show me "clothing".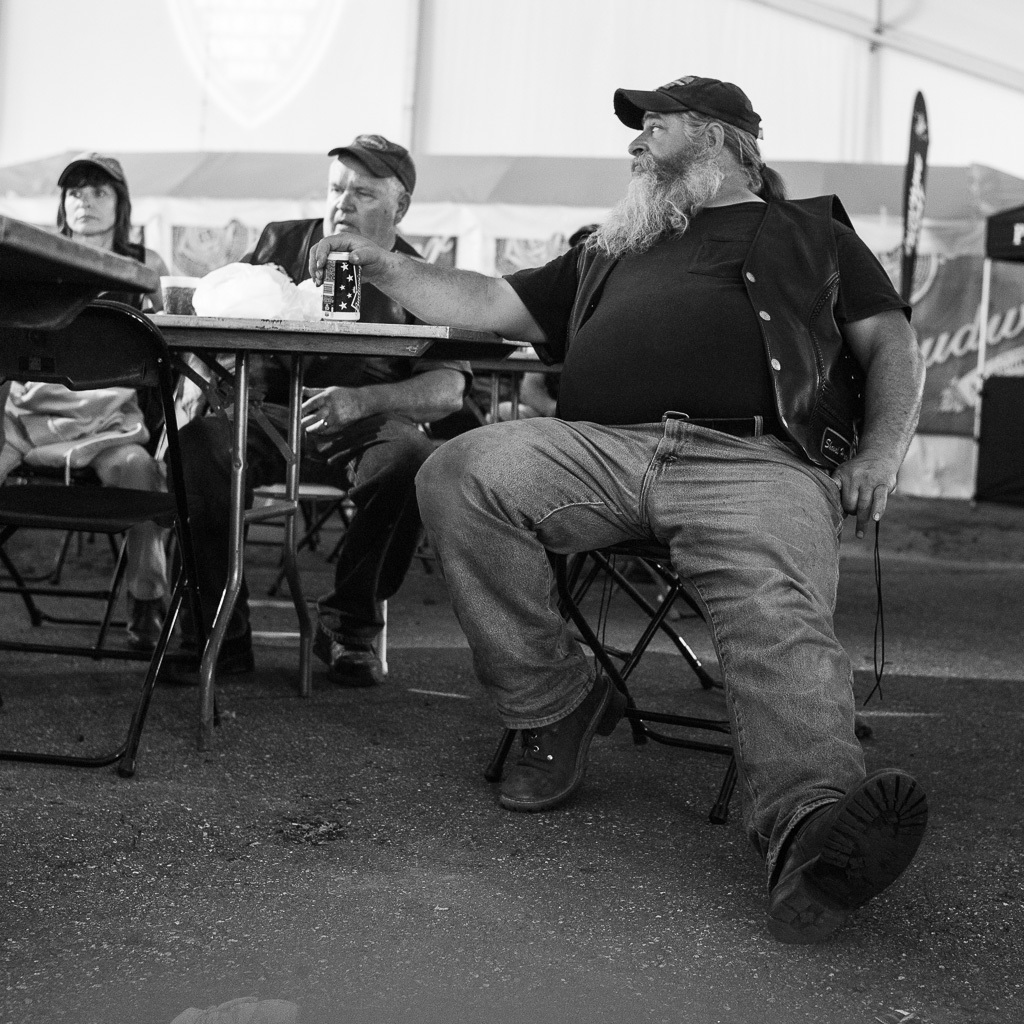
"clothing" is here: [161, 212, 492, 659].
